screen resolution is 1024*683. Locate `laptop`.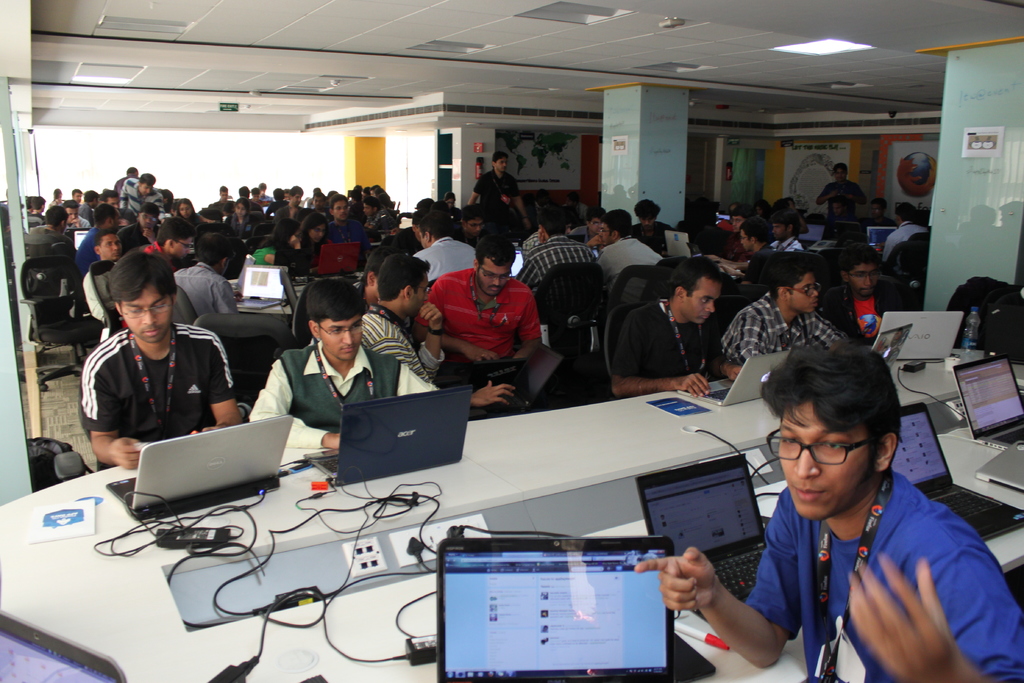
[x1=0, y1=613, x2=125, y2=682].
